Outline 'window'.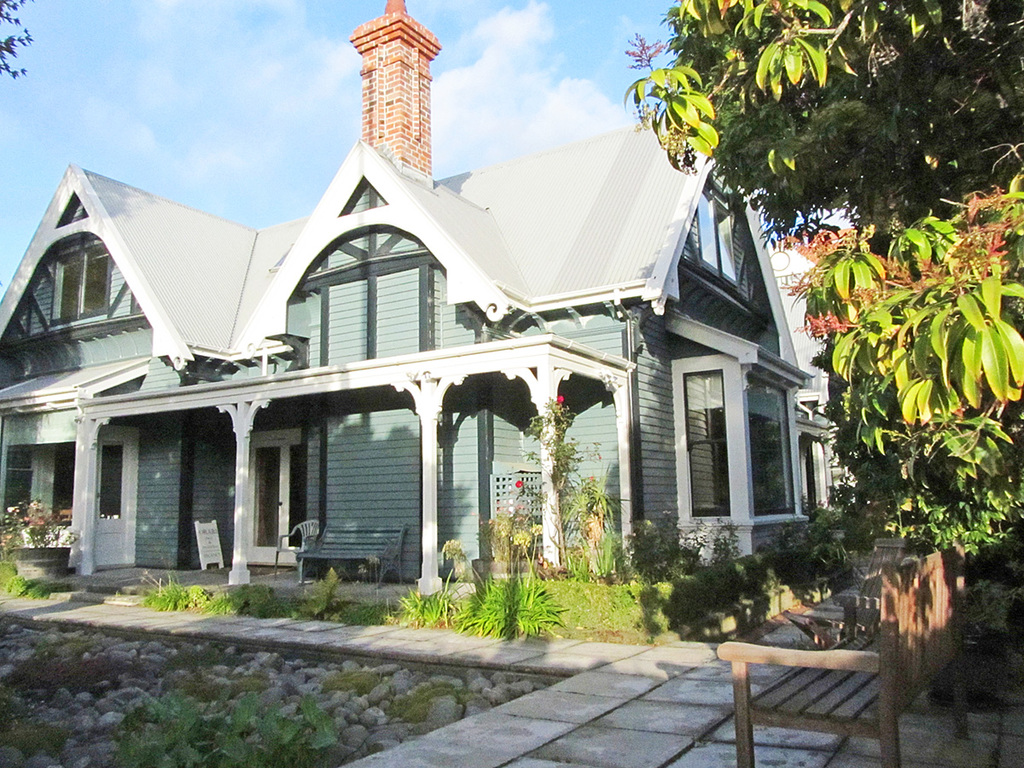
Outline: bbox(49, 235, 113, 330).
